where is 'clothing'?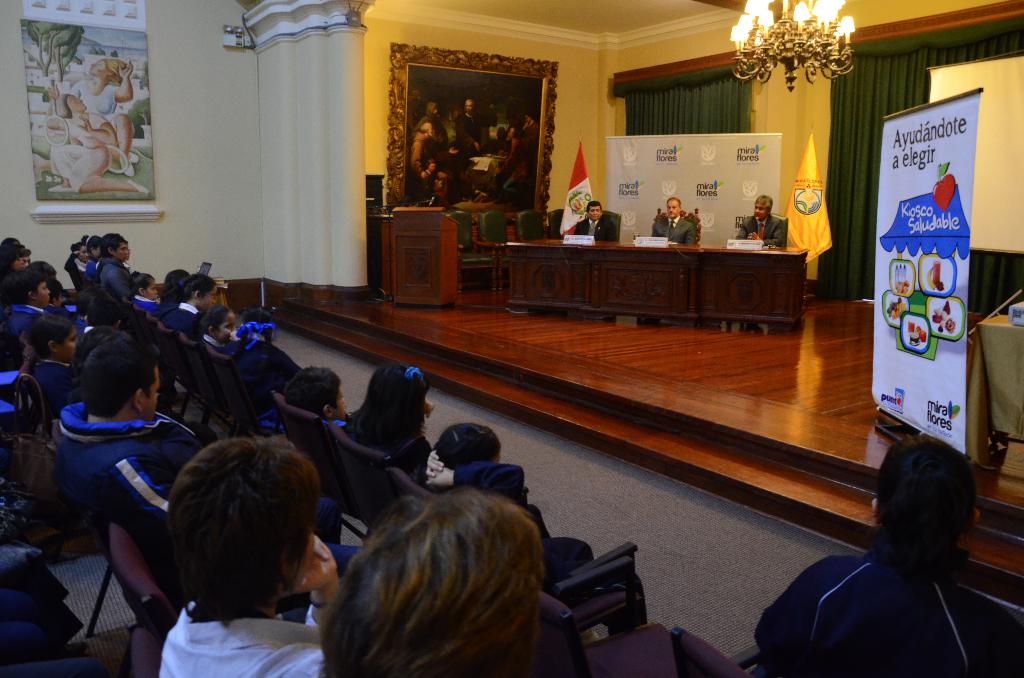
l=151, t=296, r=177, b=317.
